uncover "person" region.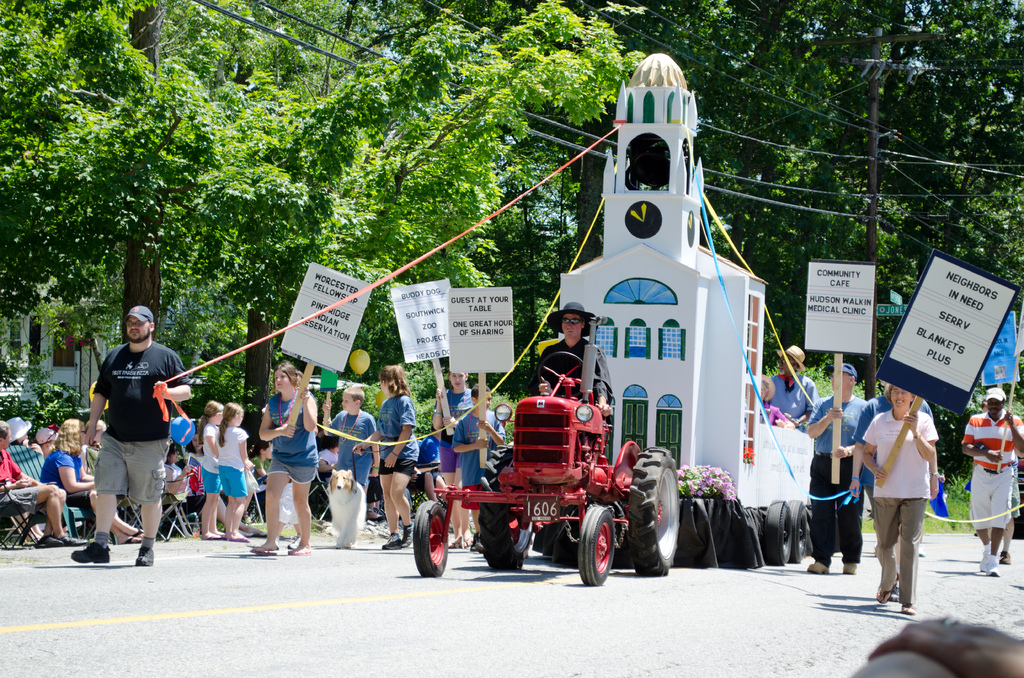
Uncovered: bbox=[322, 383, 376, 551].
